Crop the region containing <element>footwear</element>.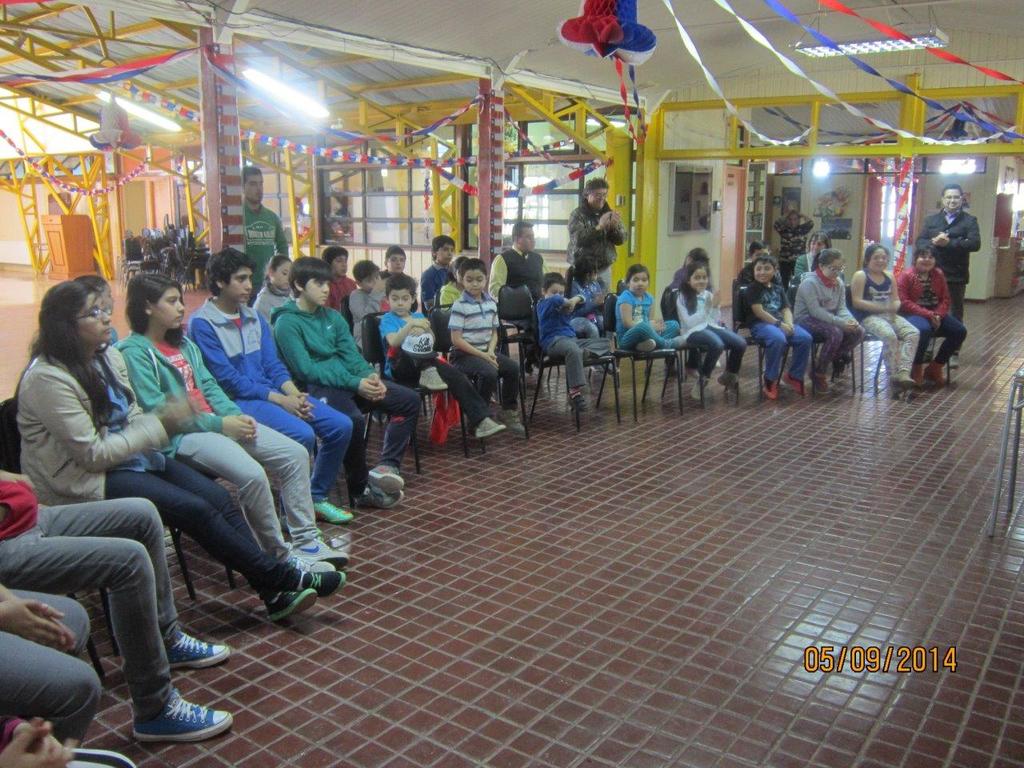
Crop region: box(473, 414, 501, 433).
